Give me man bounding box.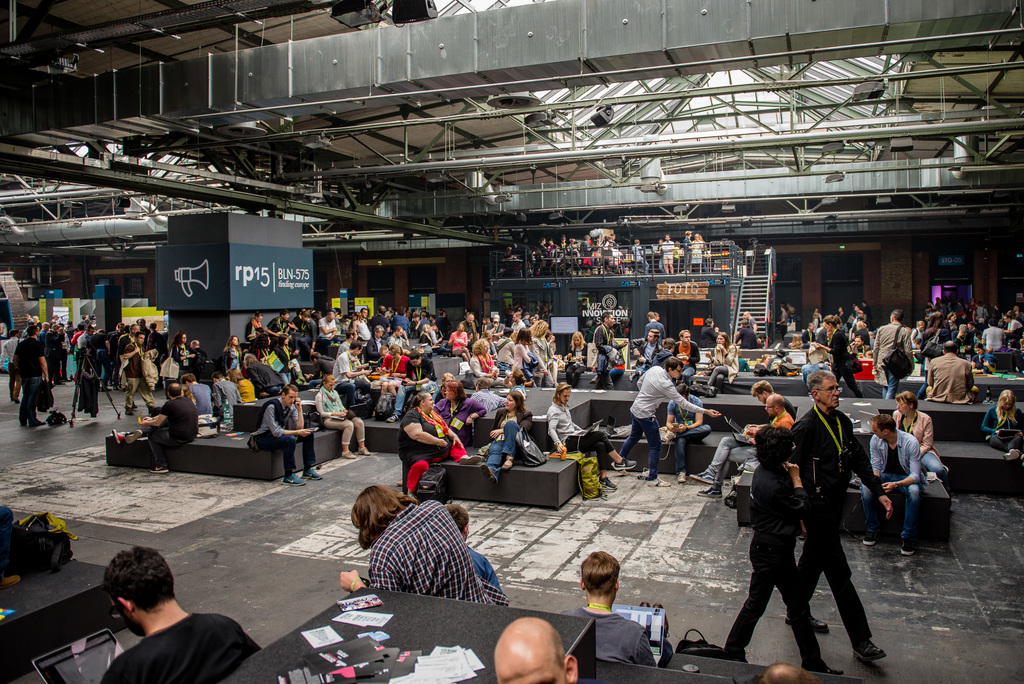
{"left": 69, "top": 551, "right": 262, "bottom": 673}.
